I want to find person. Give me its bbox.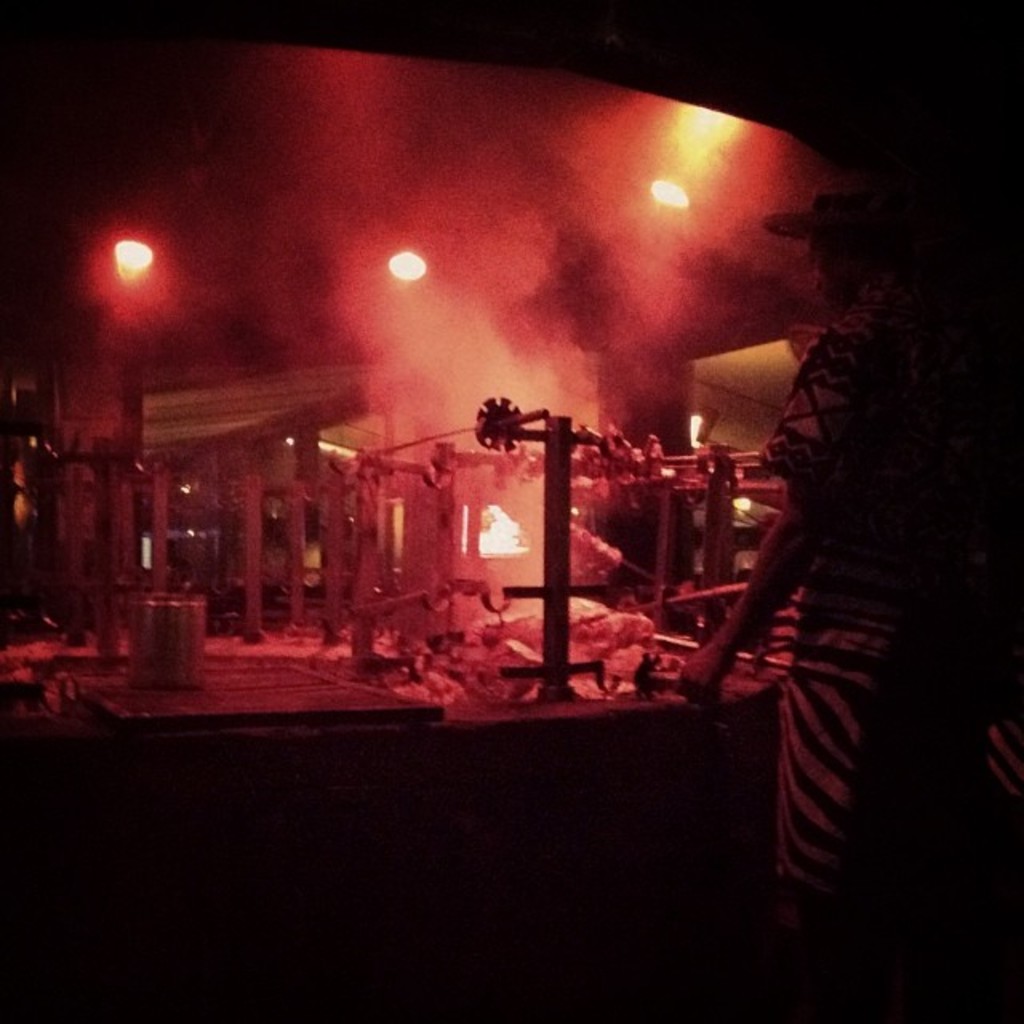
crop(717, 162, 952, 979).
